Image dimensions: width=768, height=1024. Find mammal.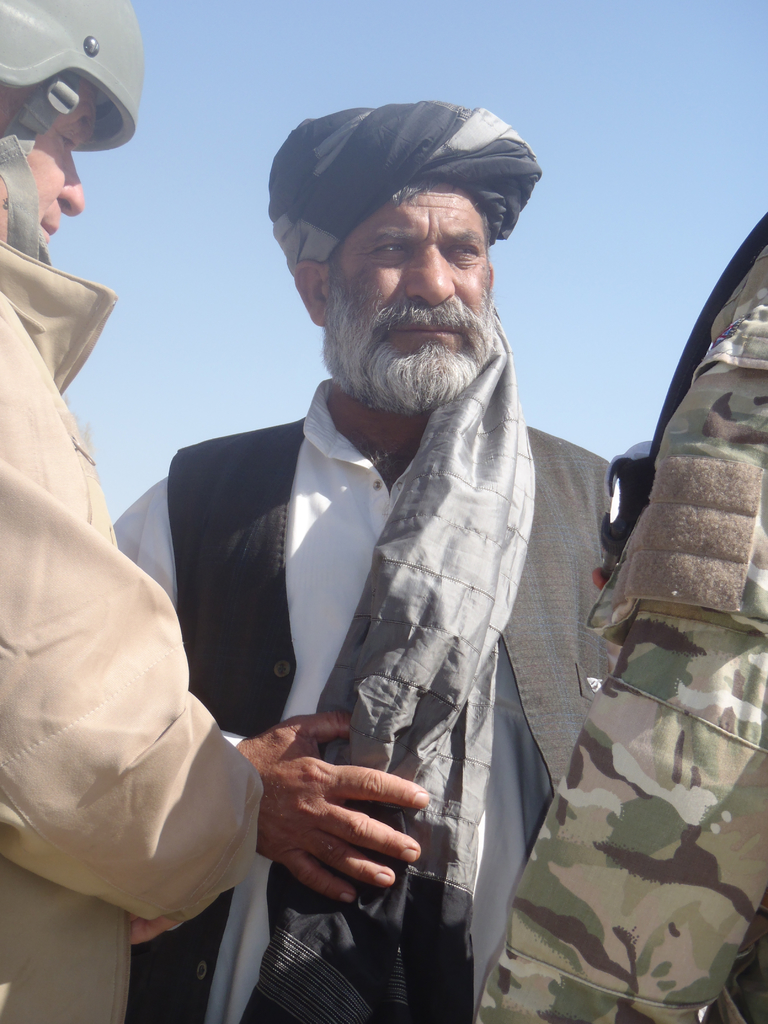
box(102, 101, 605, 1023).
